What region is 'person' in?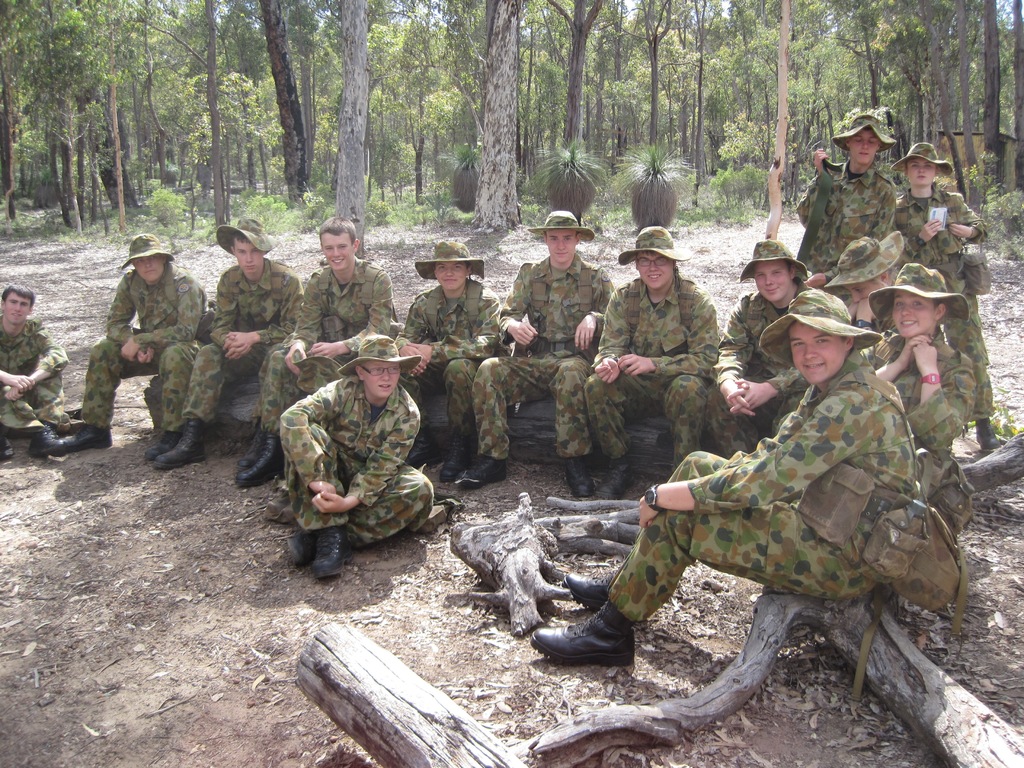
(0, 283, 69, 458).
